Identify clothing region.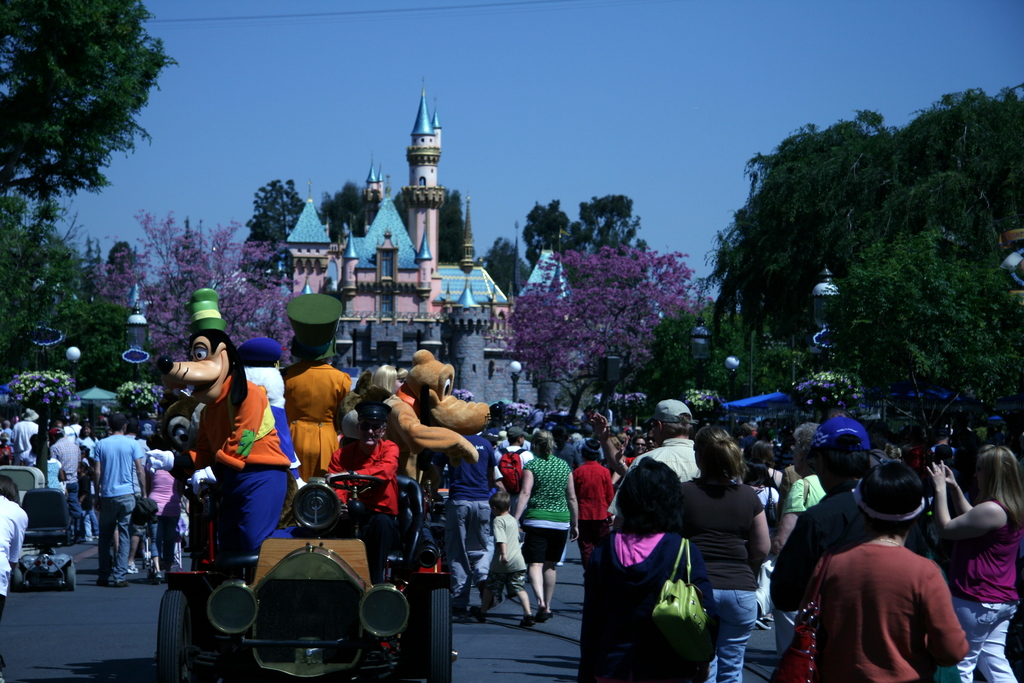
Region: 0, 493, 24, 623.
